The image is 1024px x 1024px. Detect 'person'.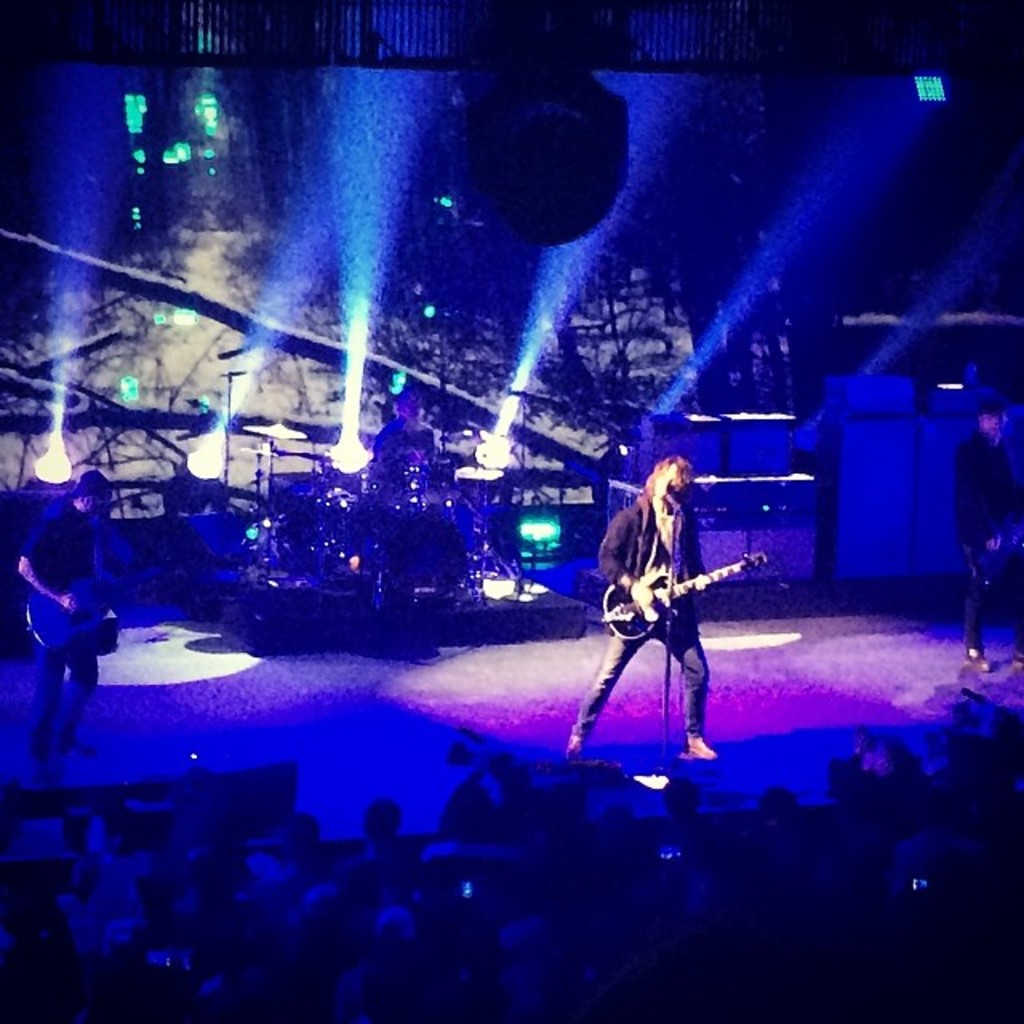
Detection: left=954, top=397, right=1022, bottom=672.
